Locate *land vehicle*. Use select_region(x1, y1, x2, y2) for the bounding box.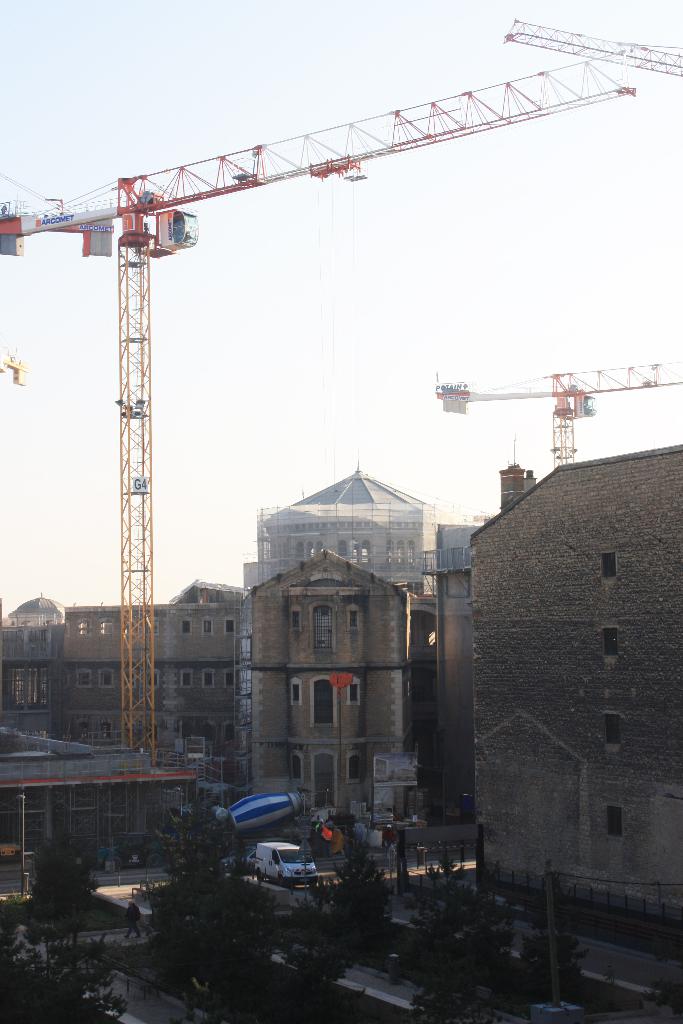
select_region(256, 847, 317, 888).
